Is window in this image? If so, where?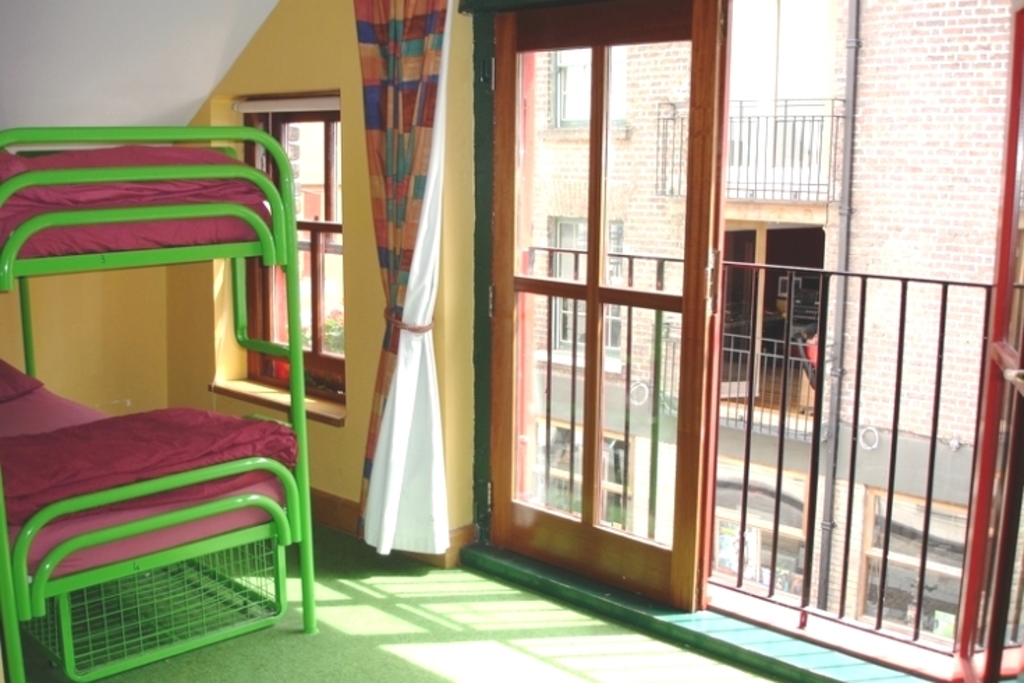
Yes, at (left=869, top=492, right=970, bottom=638).
